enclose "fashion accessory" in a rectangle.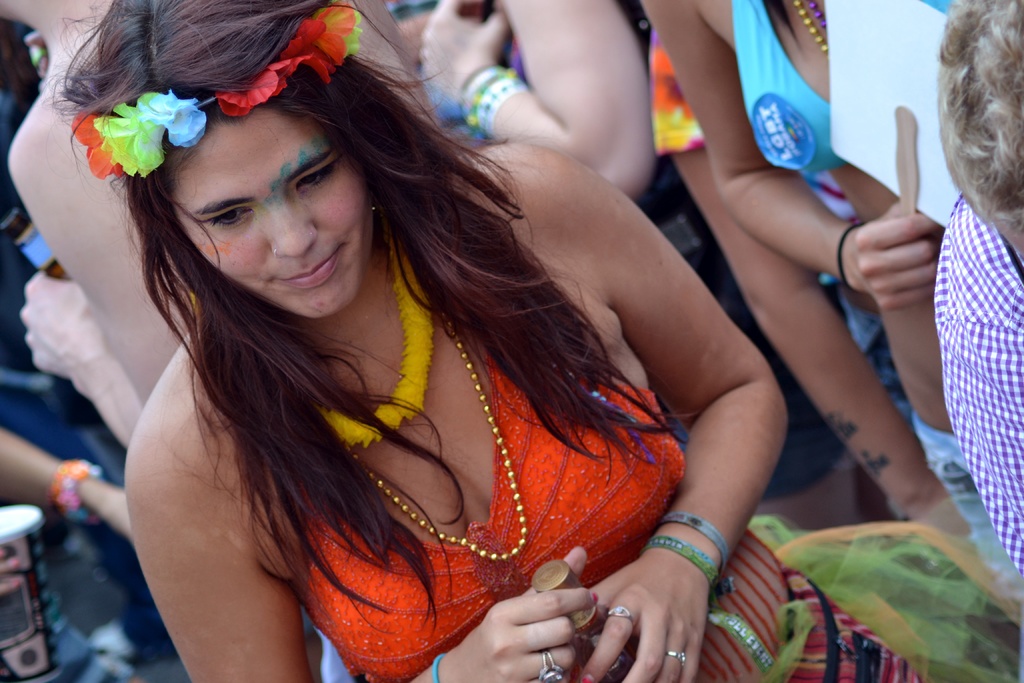
<bbox>643, 534, 777, 678</bbox>.
